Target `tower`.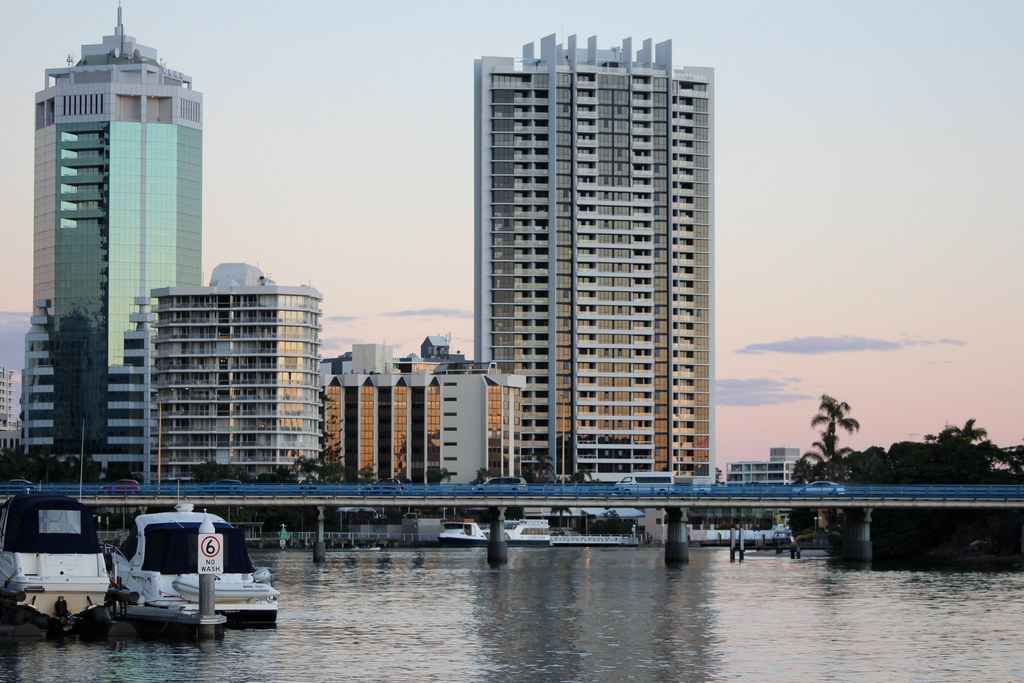
Target region: 29 0 212 481.
